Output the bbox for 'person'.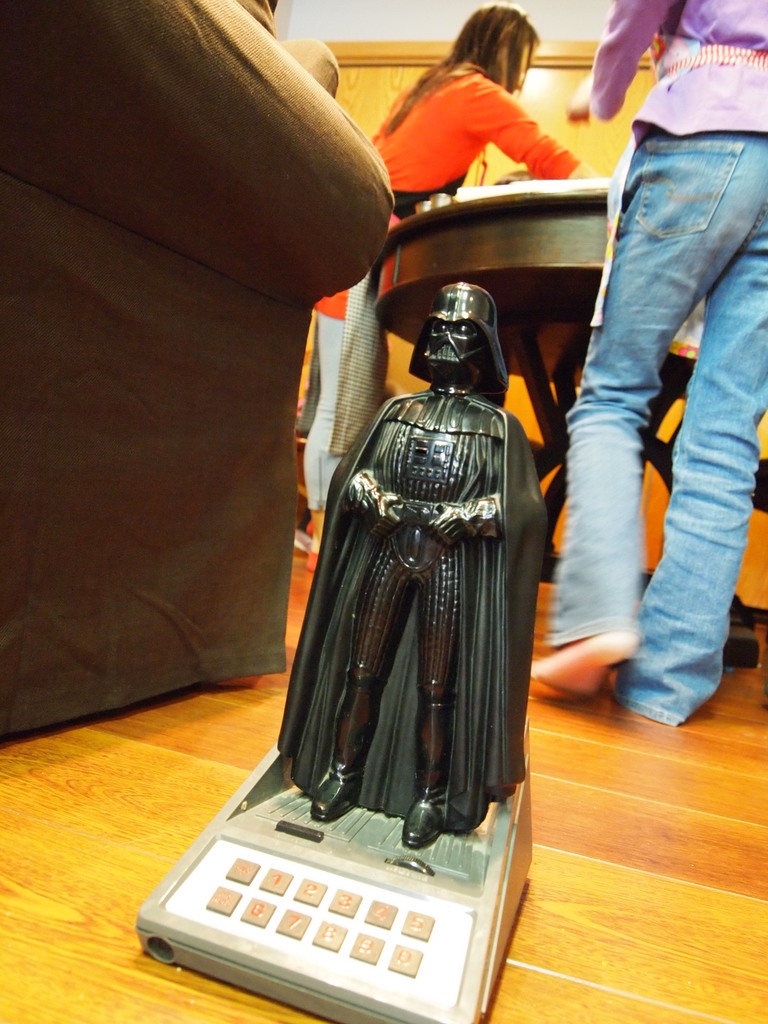
{"x1": 558, "y1": 0, "x2": 767, "y2": 728}.
